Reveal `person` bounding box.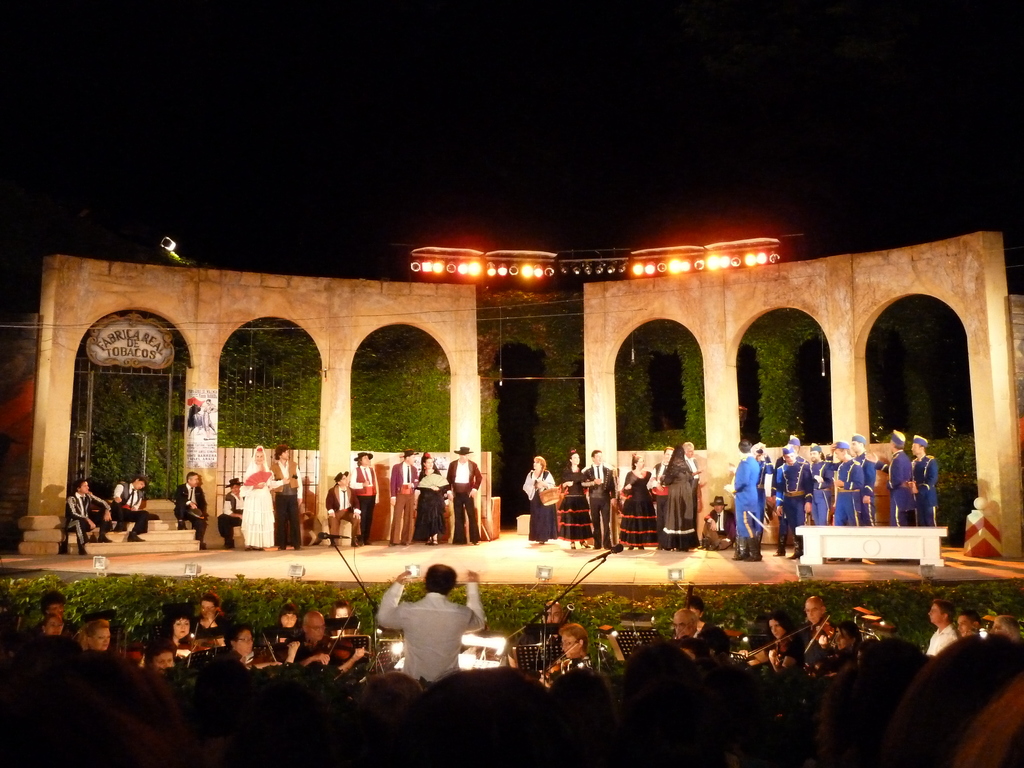
Revealed: left=422, top=450, right=448, bottom=549.
